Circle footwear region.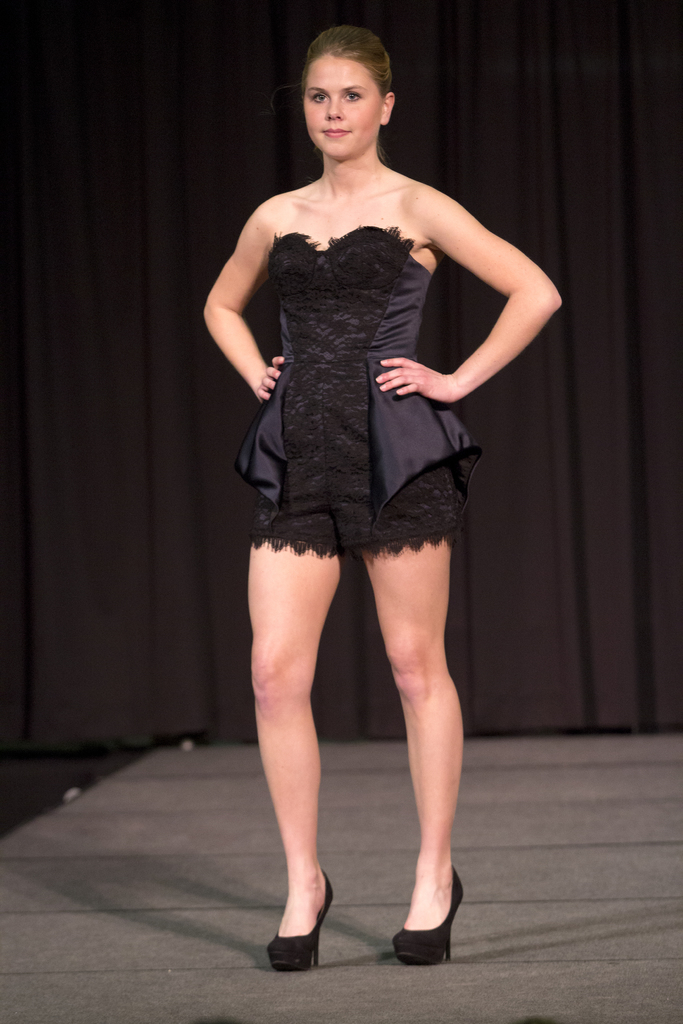
Region: 400,867,468,970.
